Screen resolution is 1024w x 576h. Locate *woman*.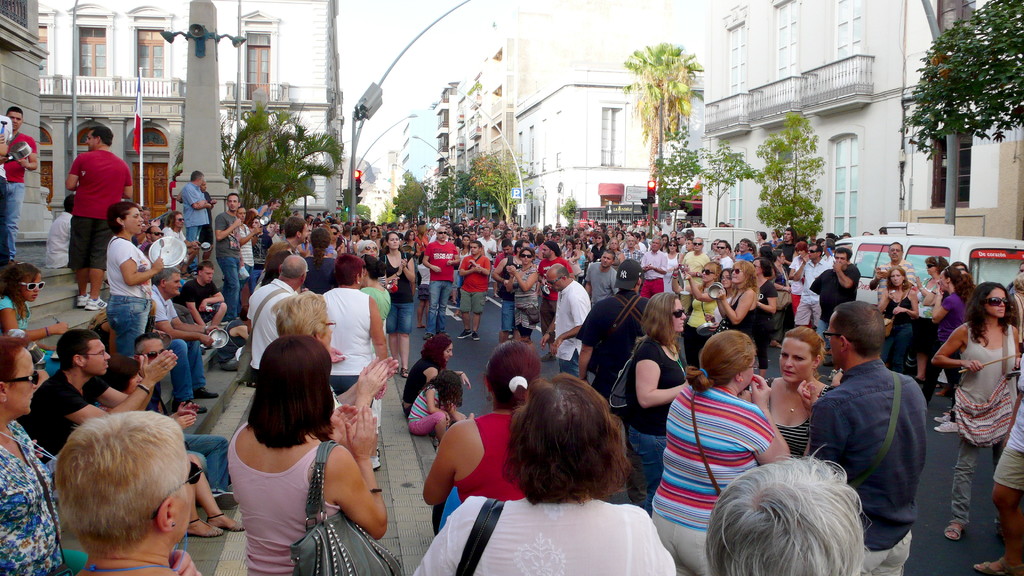
detection(773, 248, 790, 310).
